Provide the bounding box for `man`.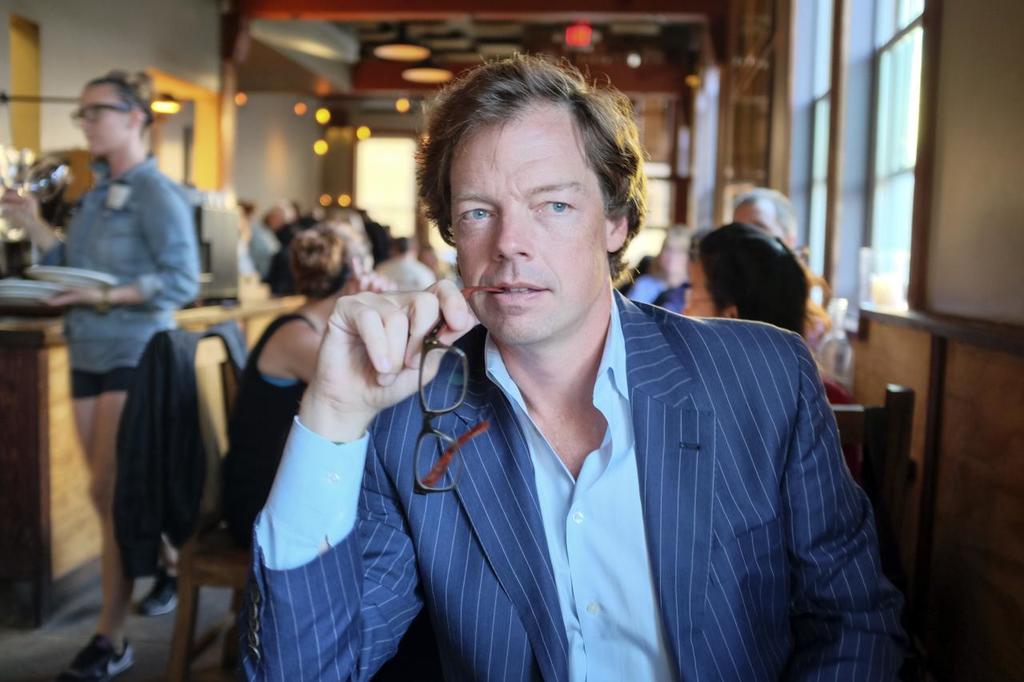
[210, 66, 833, 661].
